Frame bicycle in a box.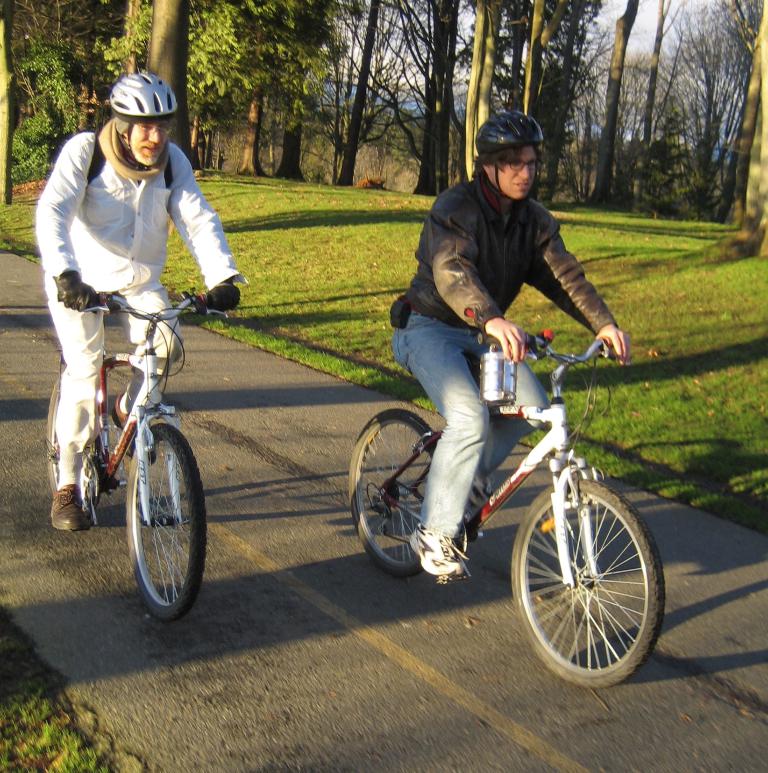
[328,295,669,666].
